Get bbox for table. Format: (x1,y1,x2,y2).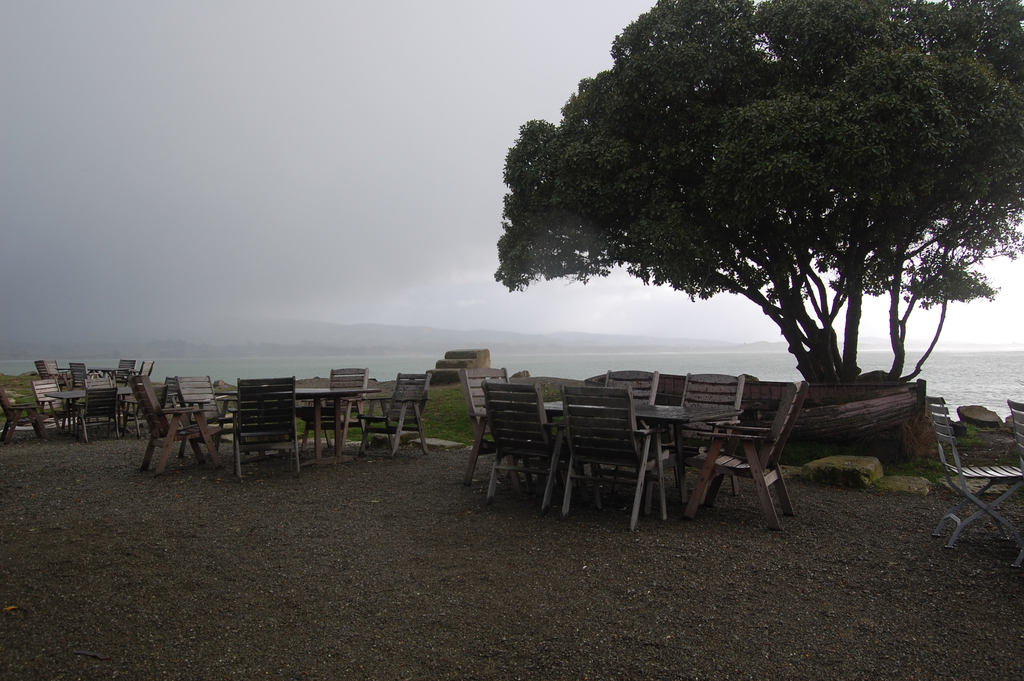
(221,386,381,468).
